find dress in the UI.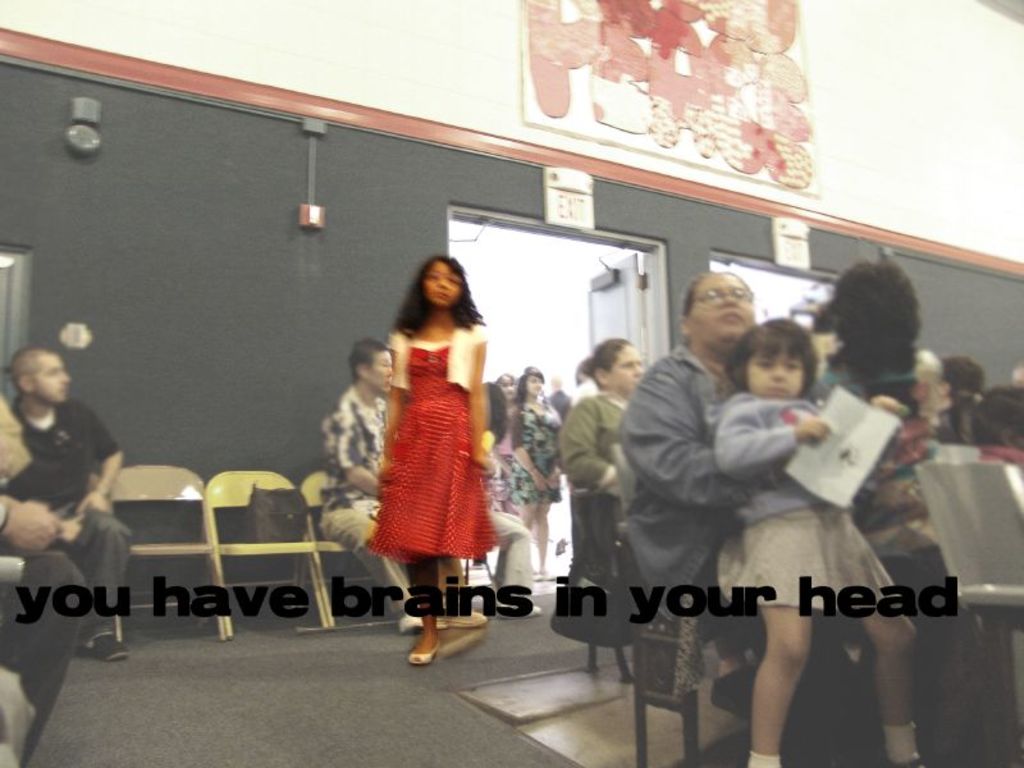
UI element at pyautogui.locateOnScreen(485, 410, 524, 517).
